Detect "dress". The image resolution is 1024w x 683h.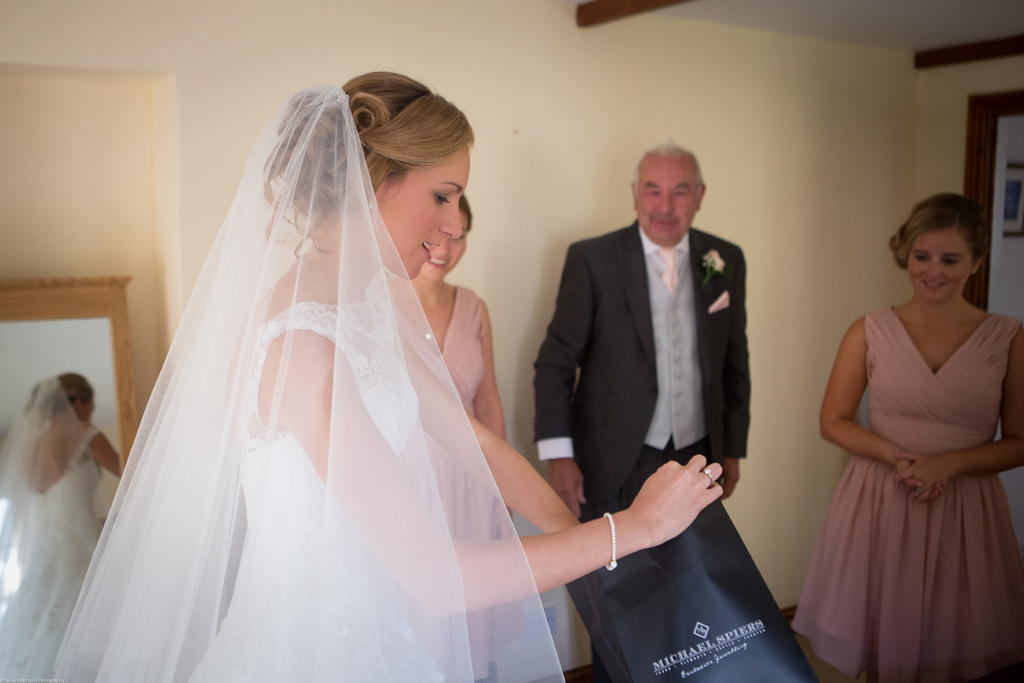
x1=189, y1=304, x2=446, y2=682.
